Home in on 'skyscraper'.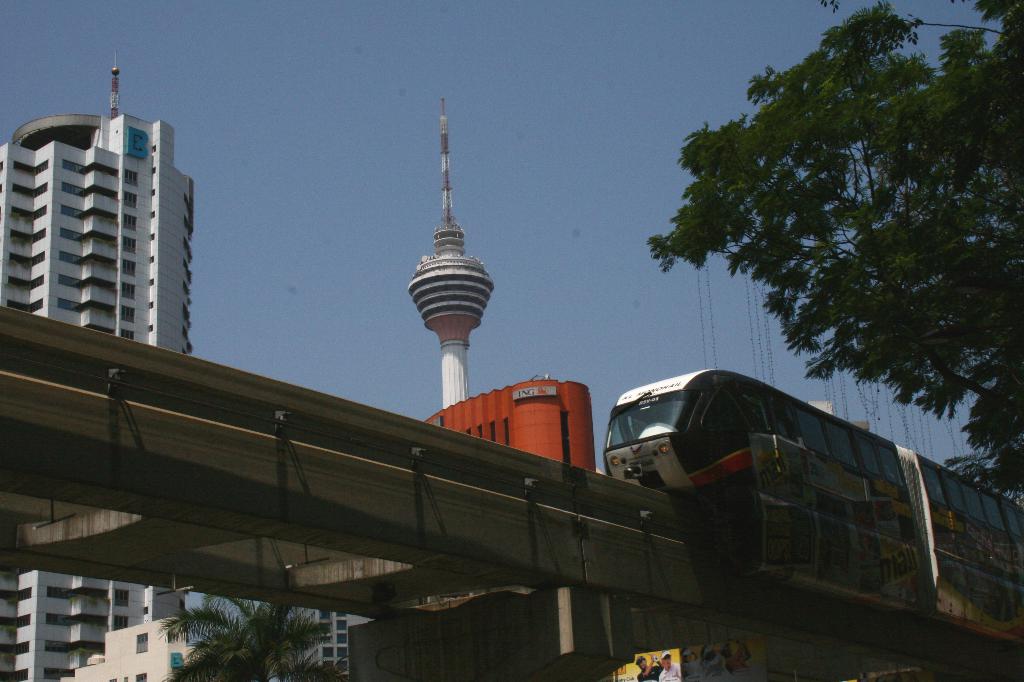
Homed in at crop(19, 61, 242, 396).
